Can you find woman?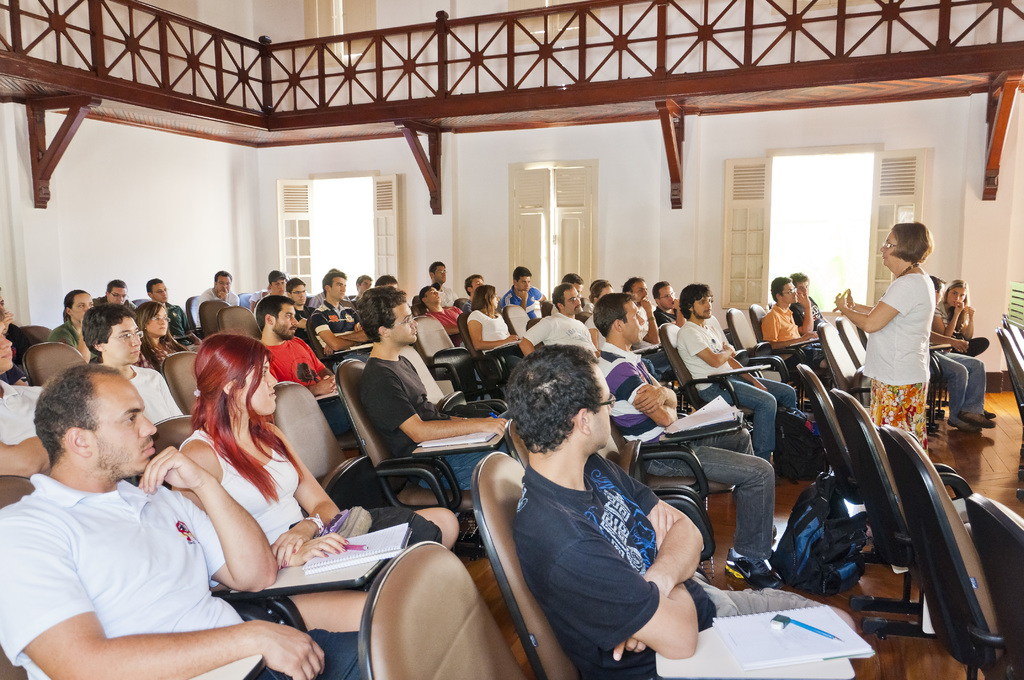
Yes, bounding box: <box>934,273,997,417</box>.
